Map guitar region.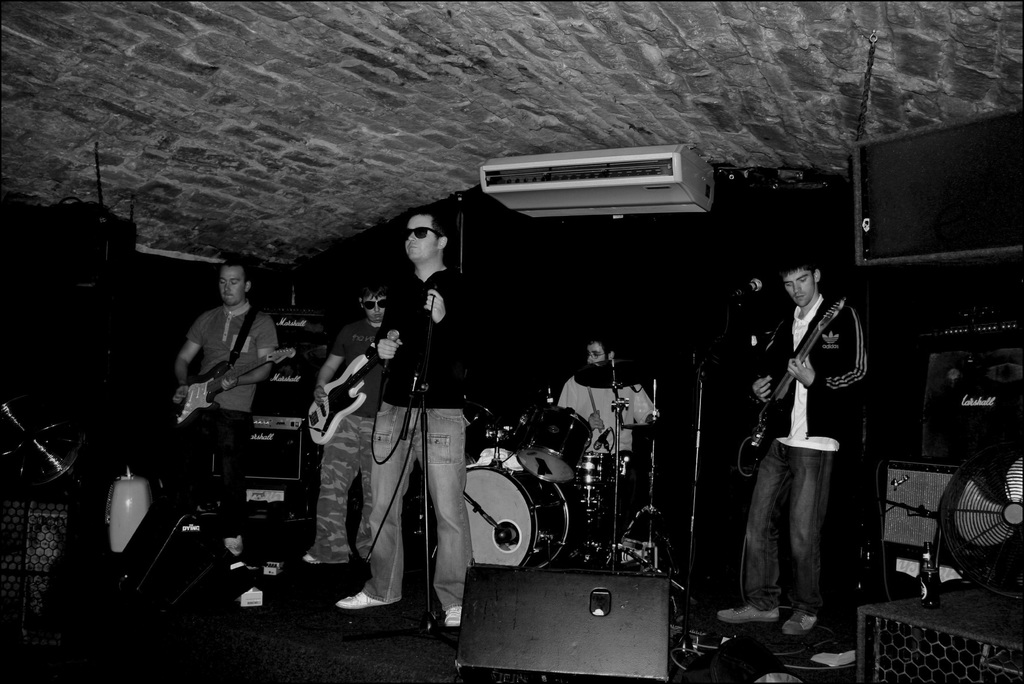
Mapped to {"x1": 170, "y1": 346, "x2": 299, "y2": 448}.
